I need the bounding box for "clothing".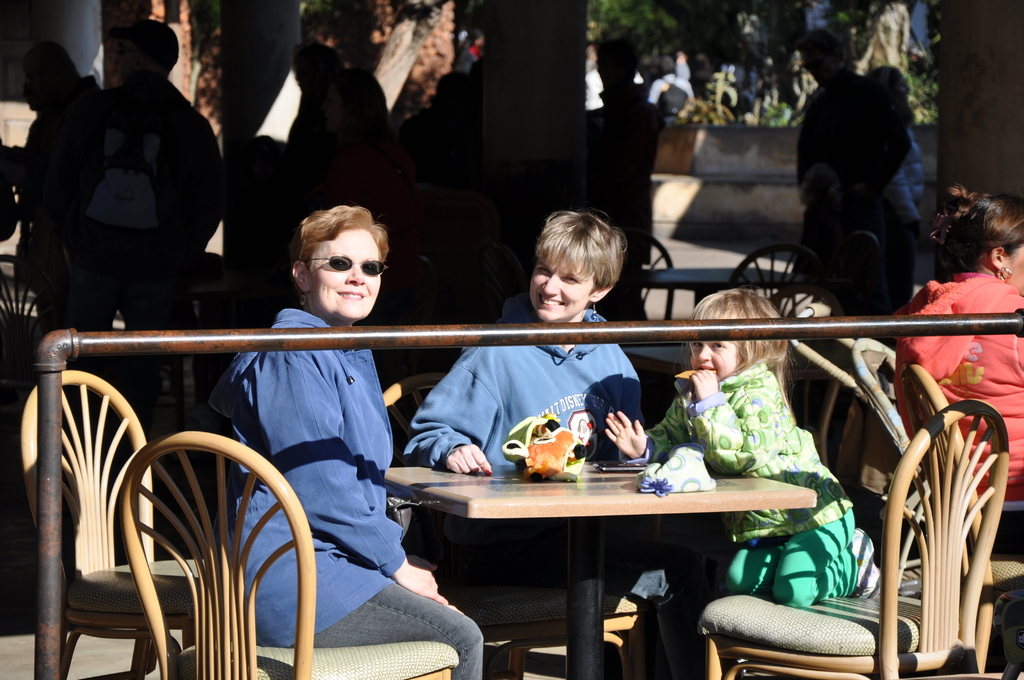
Here it is: select_region(893, 279, 1023, 505).
